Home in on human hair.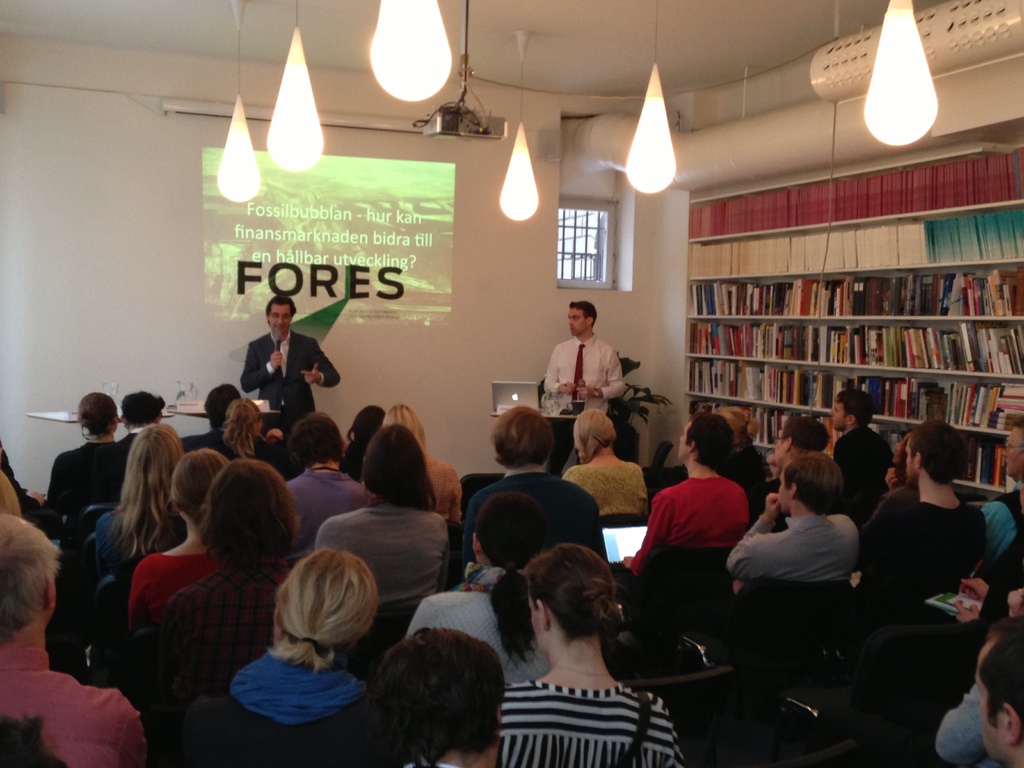
Homed in at 380 403 428 458.
